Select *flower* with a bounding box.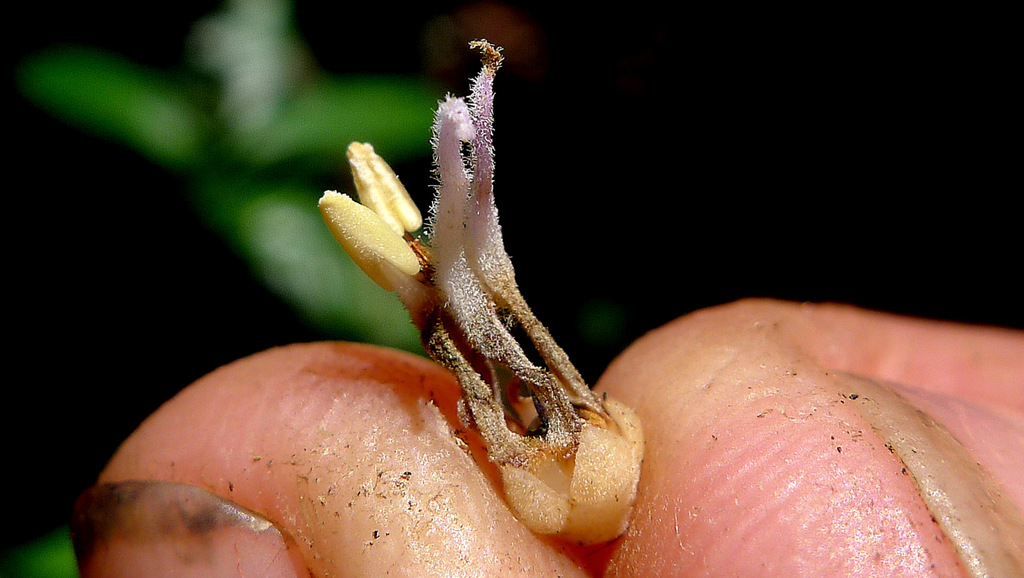
left=356, top=143, right=421, bottom=240.
